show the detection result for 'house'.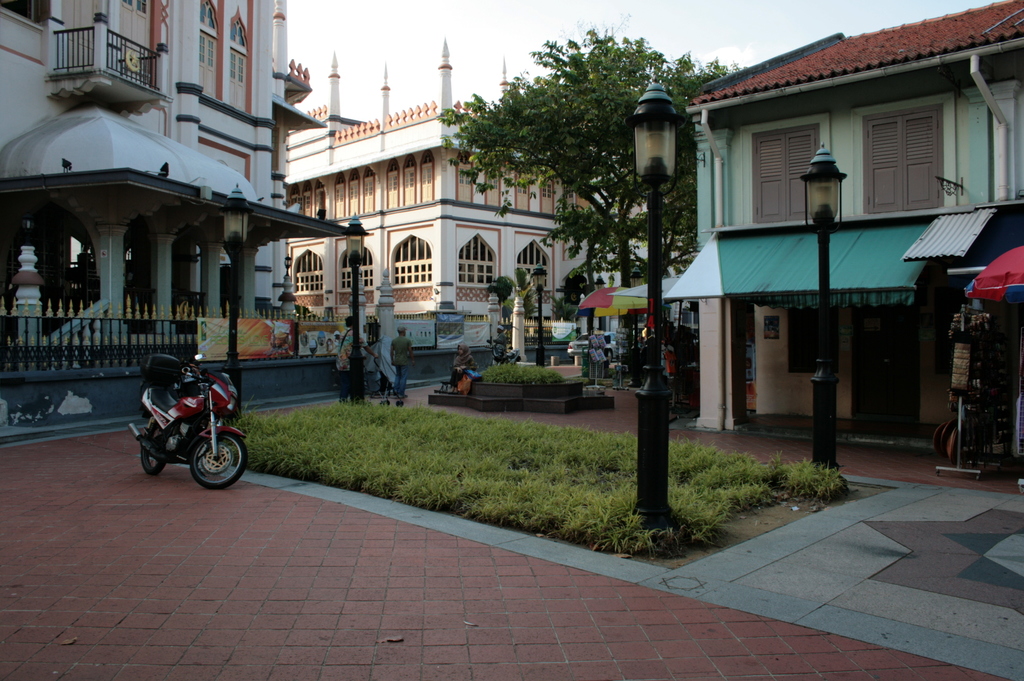
BBox(0, 0, 332, 358).
